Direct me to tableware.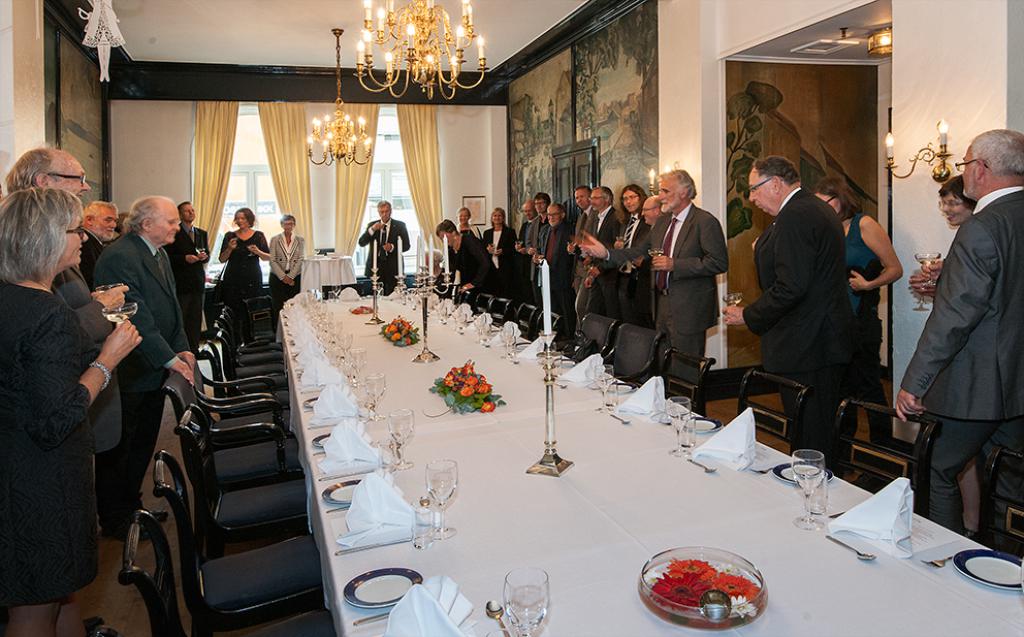
Direction: bbox=(646, 555, 766, 629).
